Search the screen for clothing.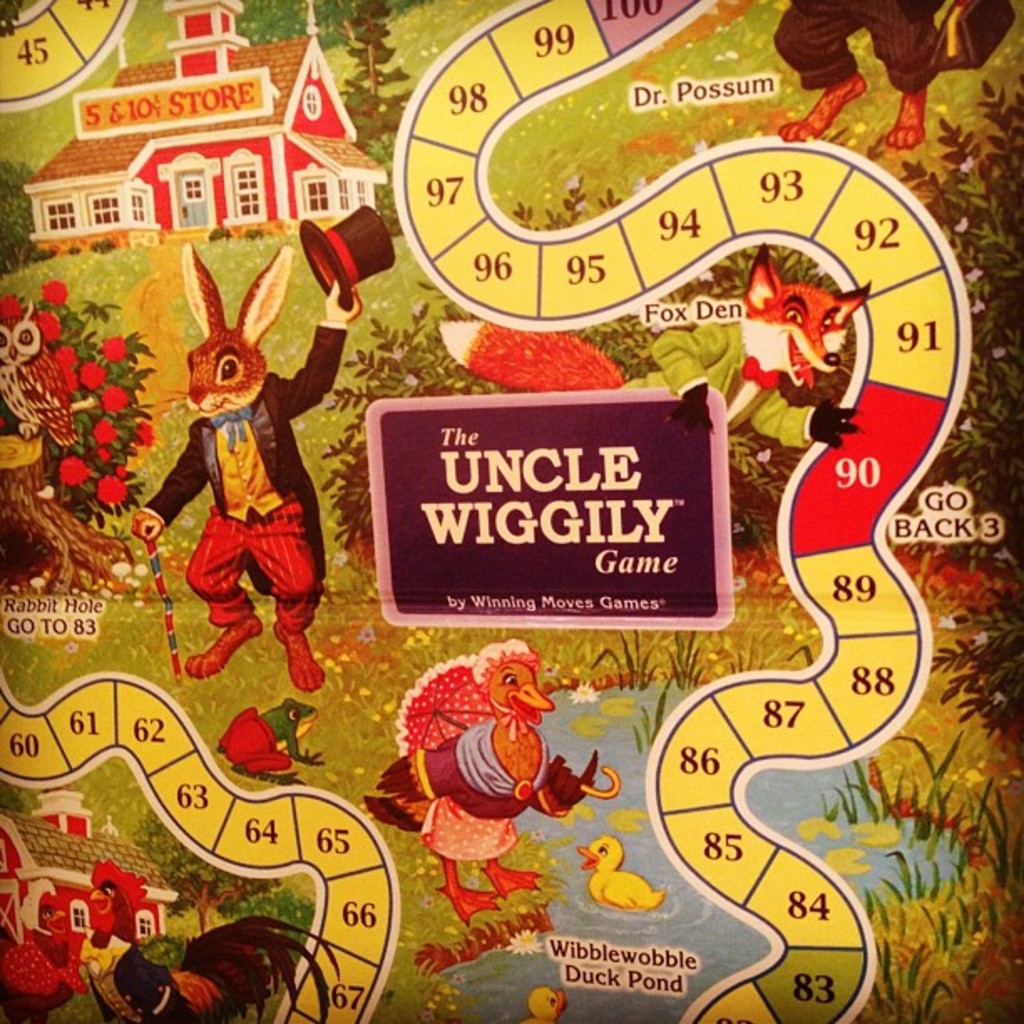
Found at crop(166, 325, 325, 686).
